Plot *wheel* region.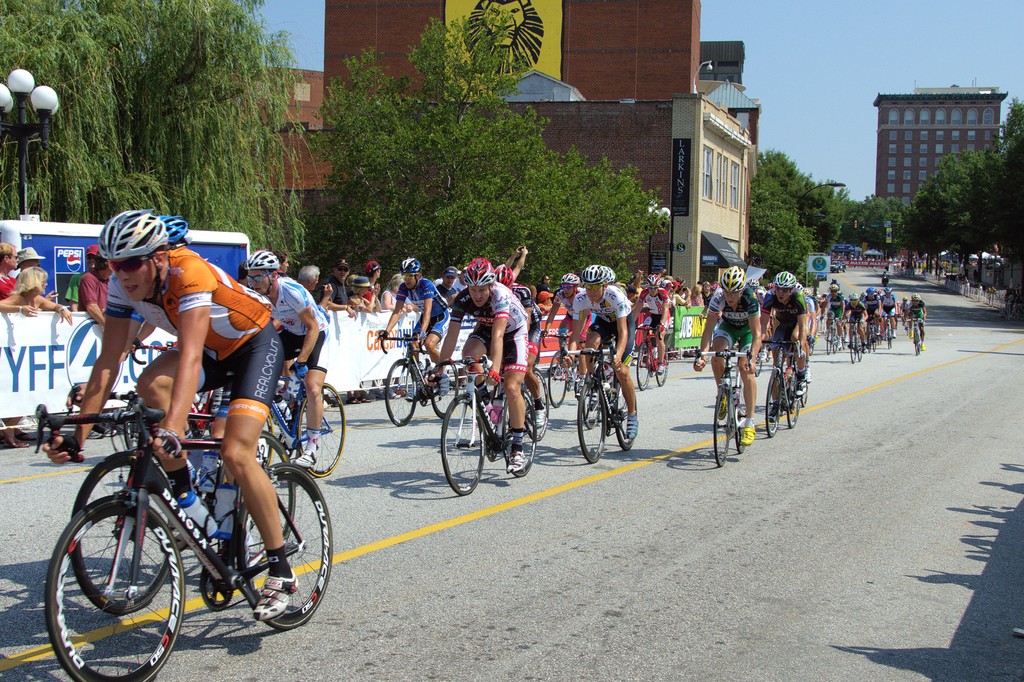
Plotted at 298,382,345,478.
